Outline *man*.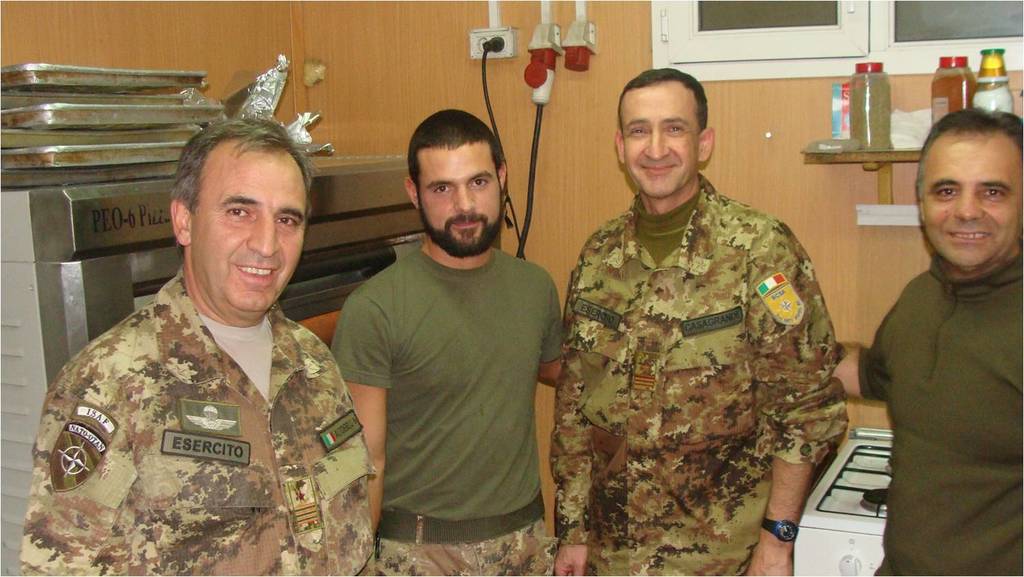
Outline: BBox(17, 115, 383, 576).
